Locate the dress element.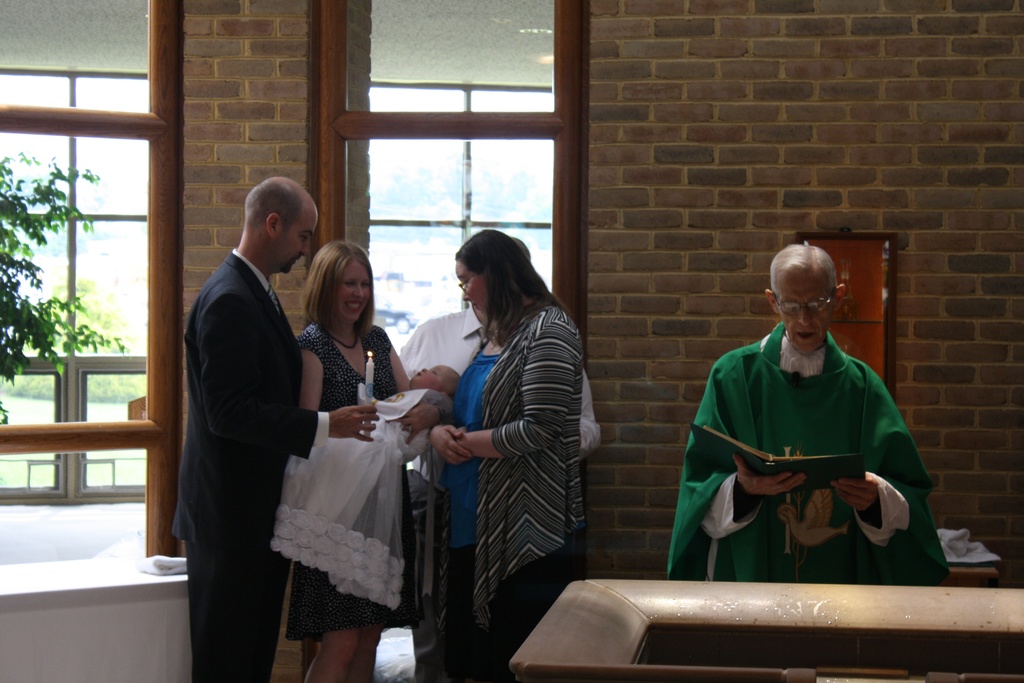
Element bbox: bbox=(288, 323, 420, 642).
